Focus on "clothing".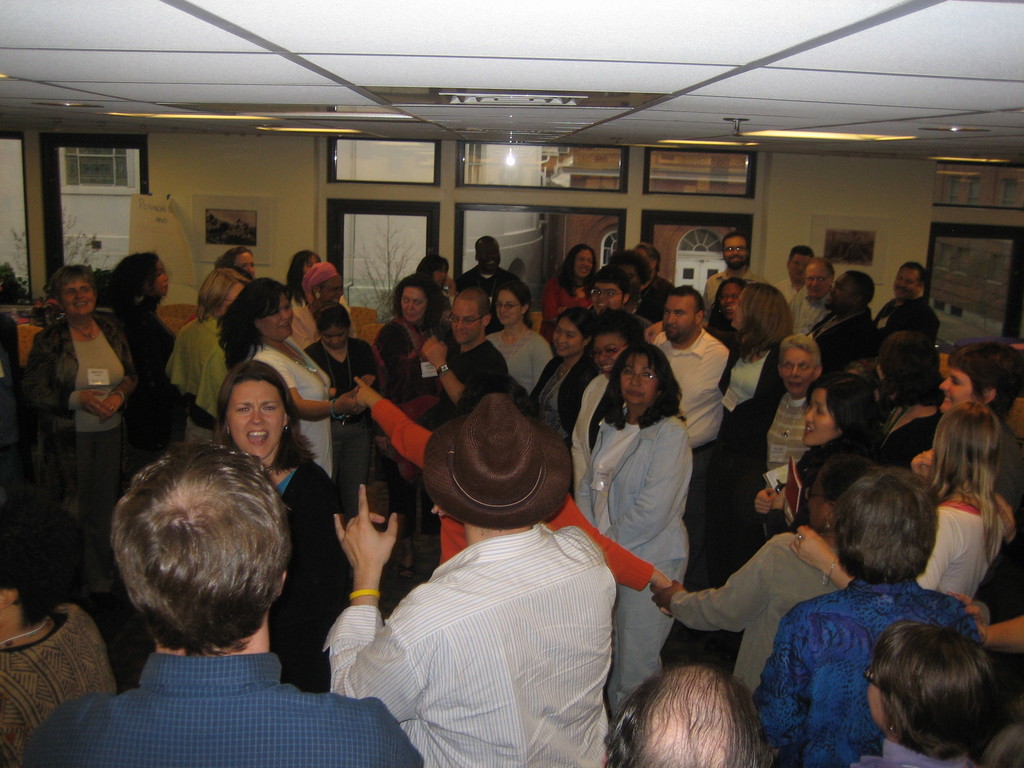
Focused at [left=253, top=341, right=330, bottom=467].
